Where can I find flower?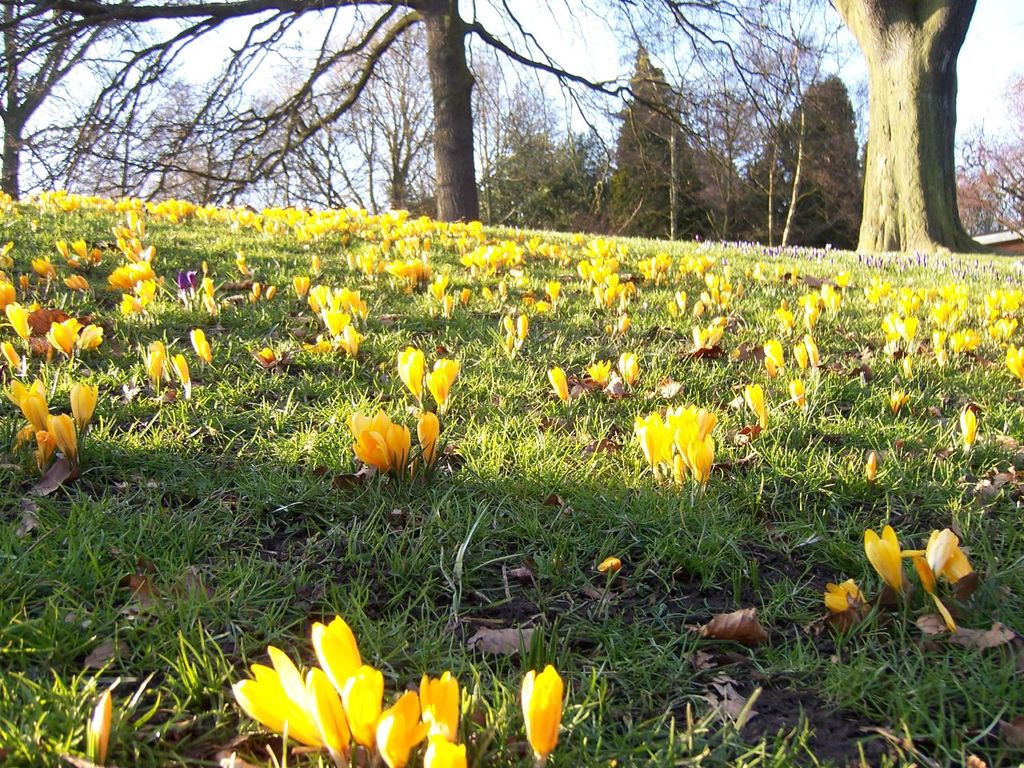
You can find it at <region>762, 342, 785, 372</region>.
